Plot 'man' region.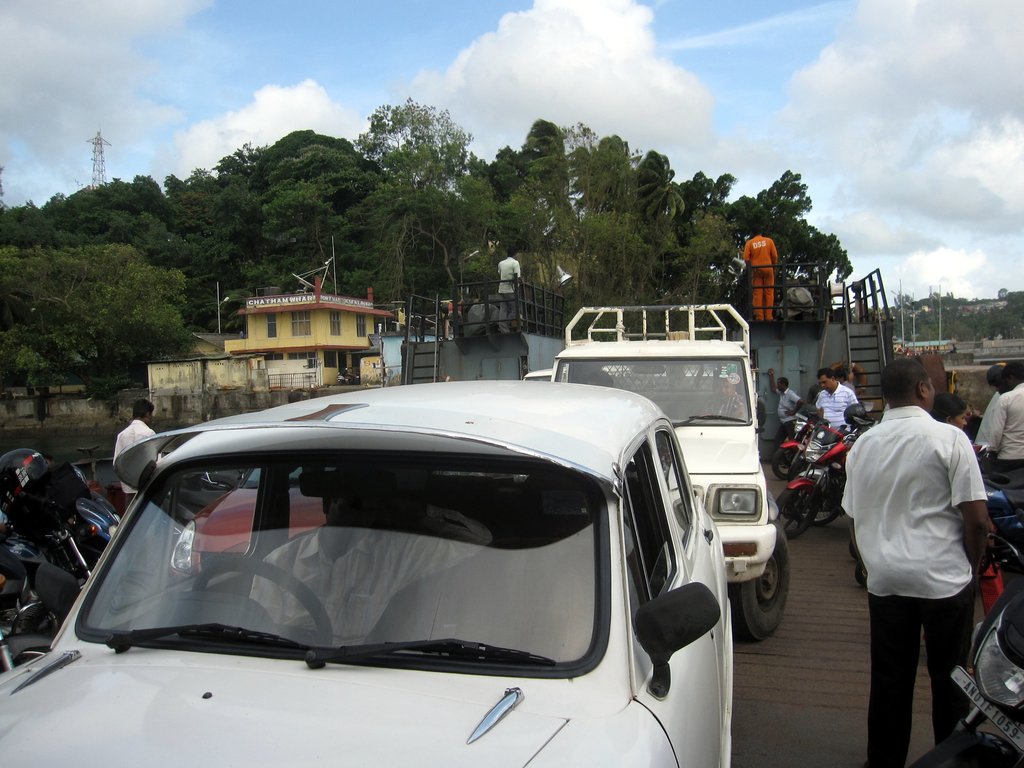
Plotted at [left=767, top=367, right=808, bottom=448].
